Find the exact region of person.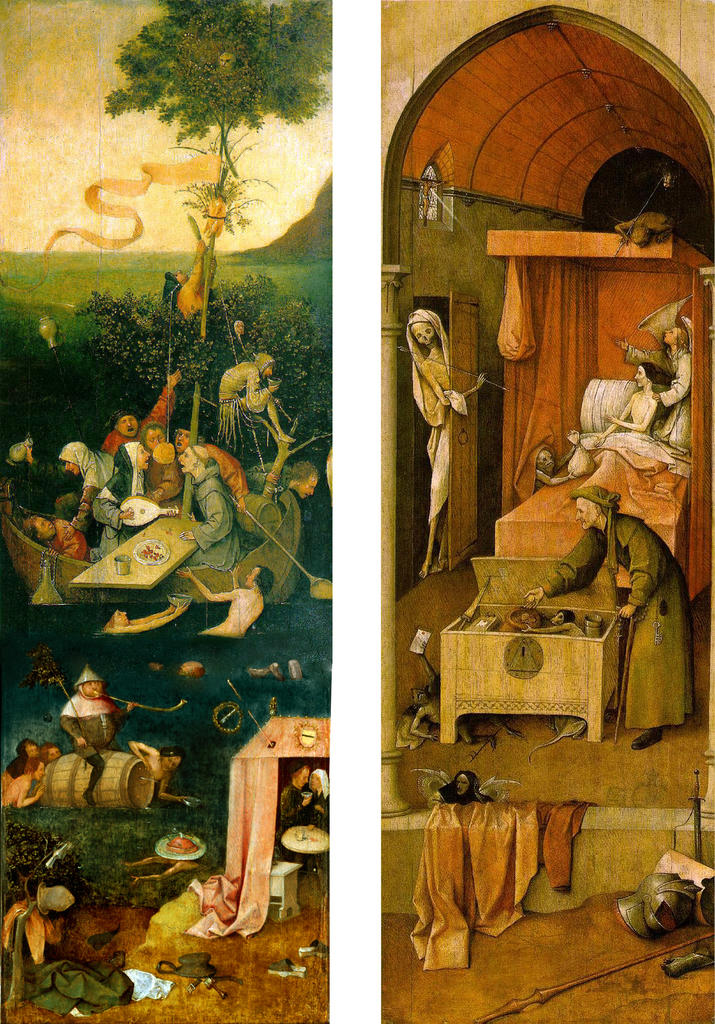
Exact region: {"x1": 43, "y1": 671, "x2": 120, "y2": 787}.
